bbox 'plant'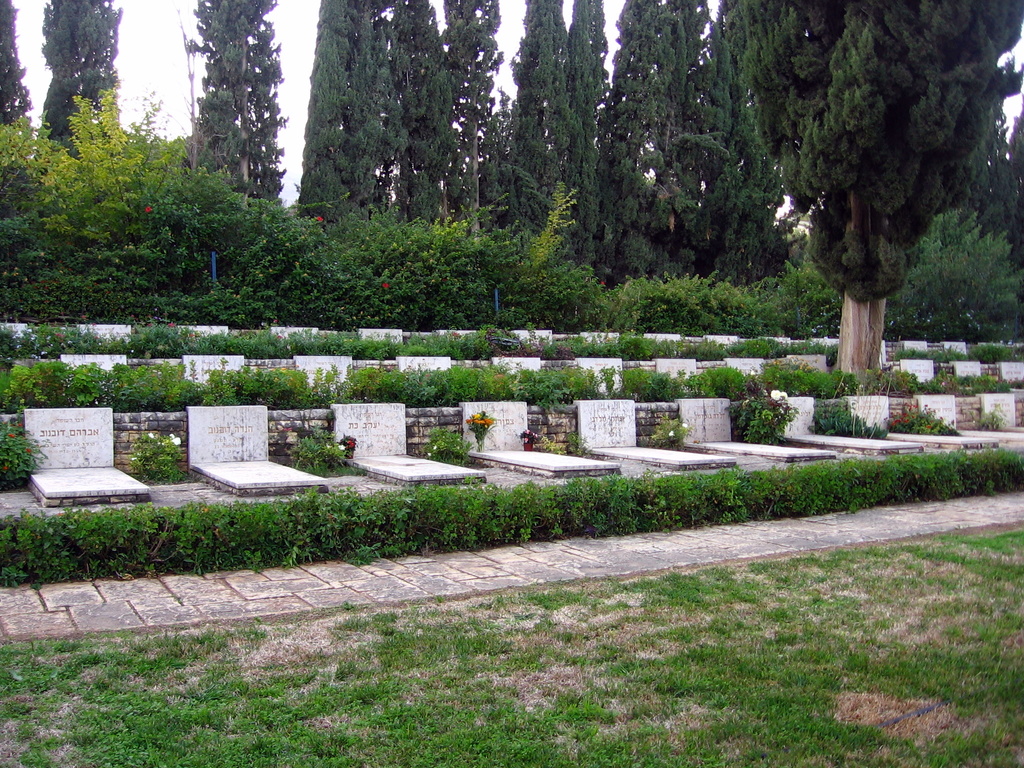
<region>809, 383, 883, 436</region>
